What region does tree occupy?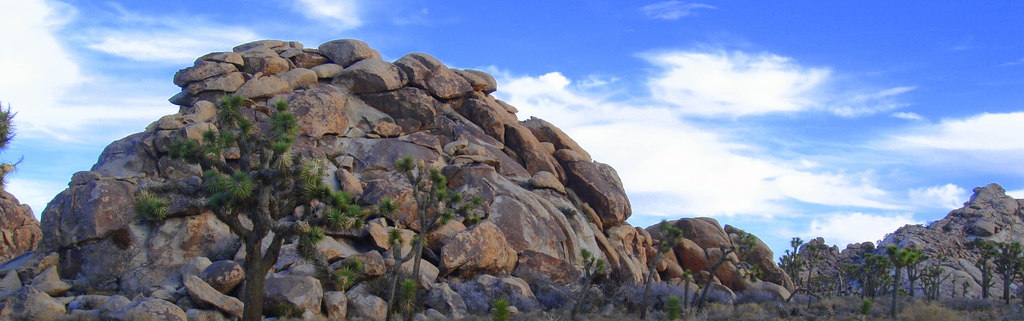
960/280/973/295.
